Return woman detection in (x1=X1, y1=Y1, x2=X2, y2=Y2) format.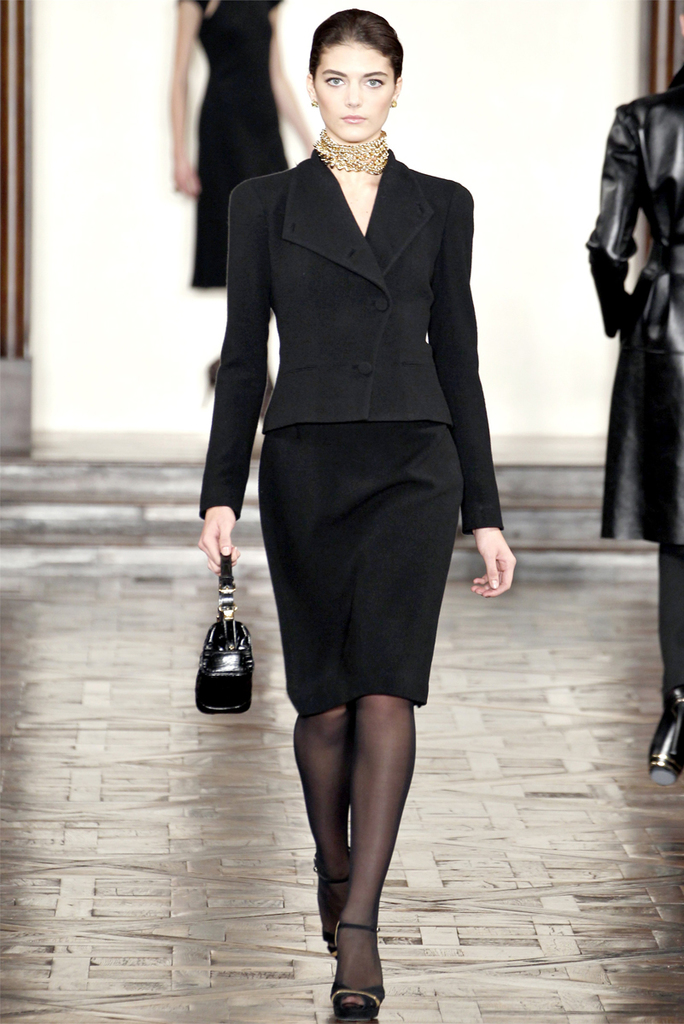
(x1=168, y1=0, x2=322, y2=424).
